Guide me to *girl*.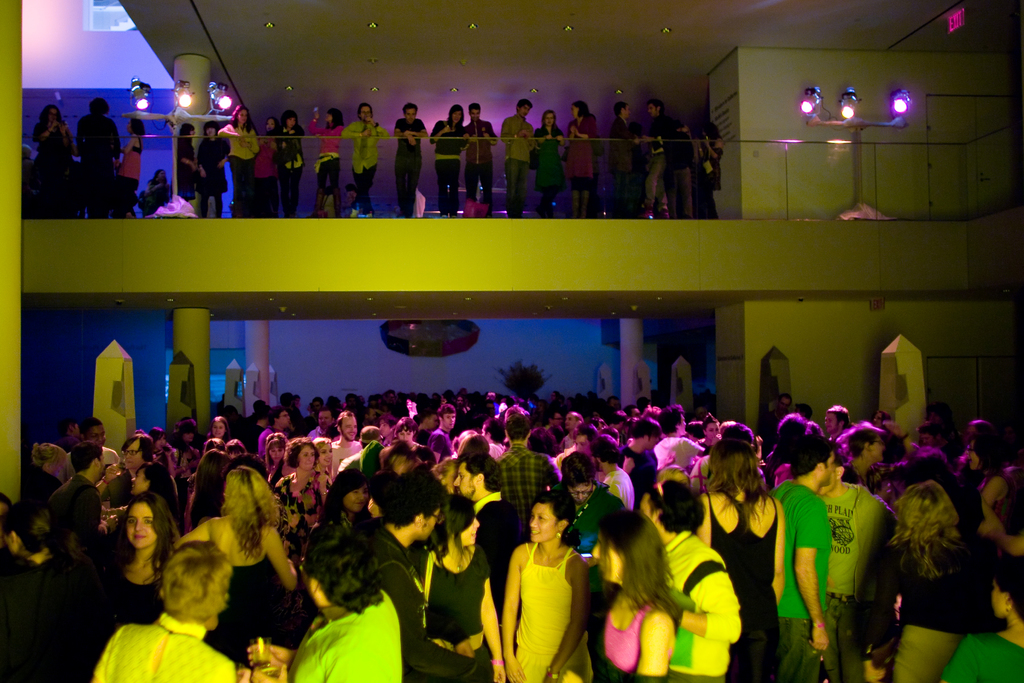
Guidance: region(696, 116, 722, 220).
